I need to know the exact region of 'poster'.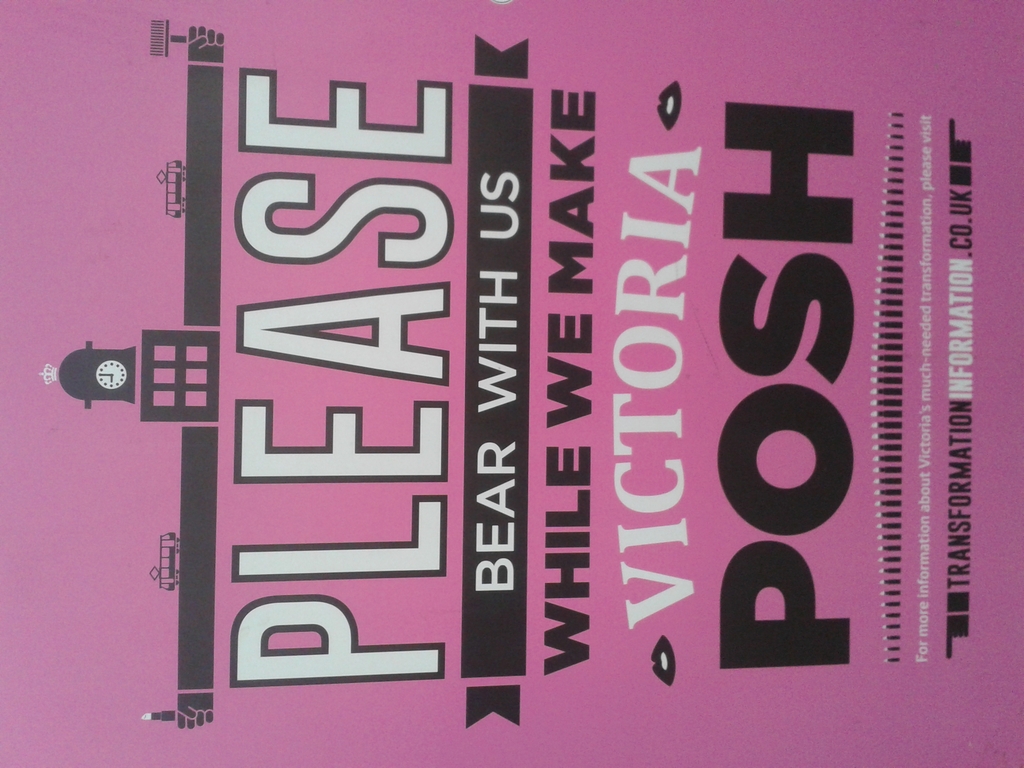
Region: pyautogui.locateOnScreen(0, 0, 1023, 767).
